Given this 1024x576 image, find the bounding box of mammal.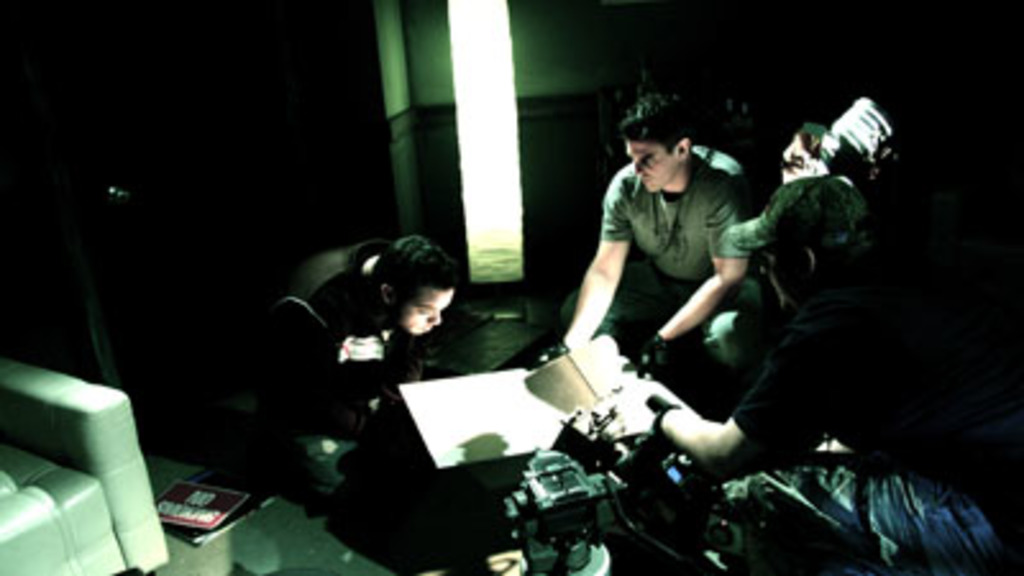
locate(607, 169, 1021, 573).
